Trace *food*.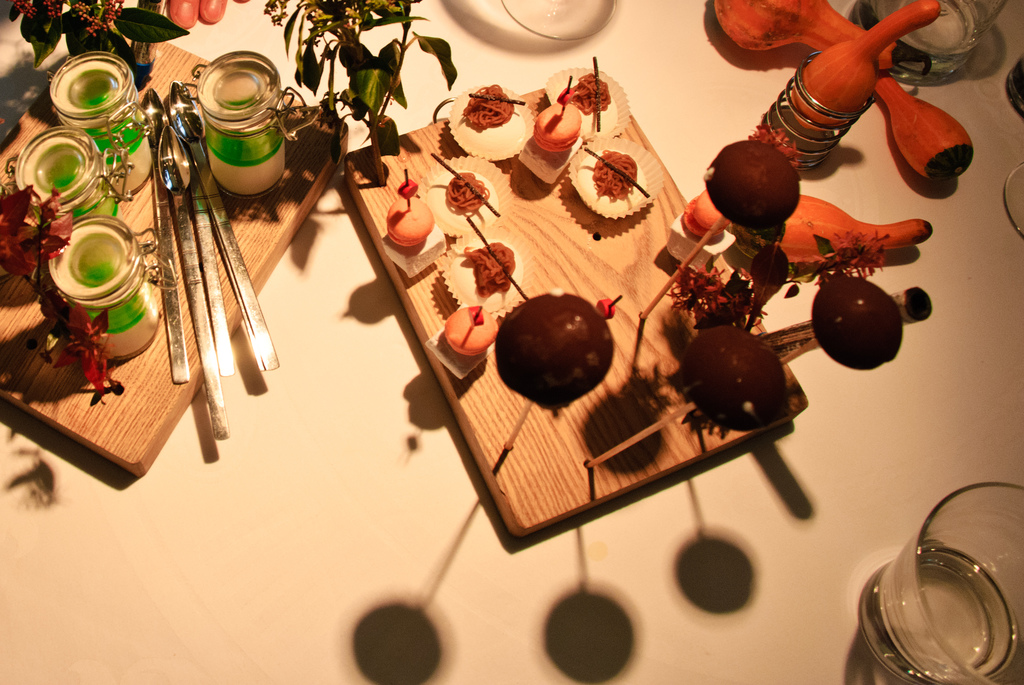
Traced to select_region(680, 189, 732, 240).
